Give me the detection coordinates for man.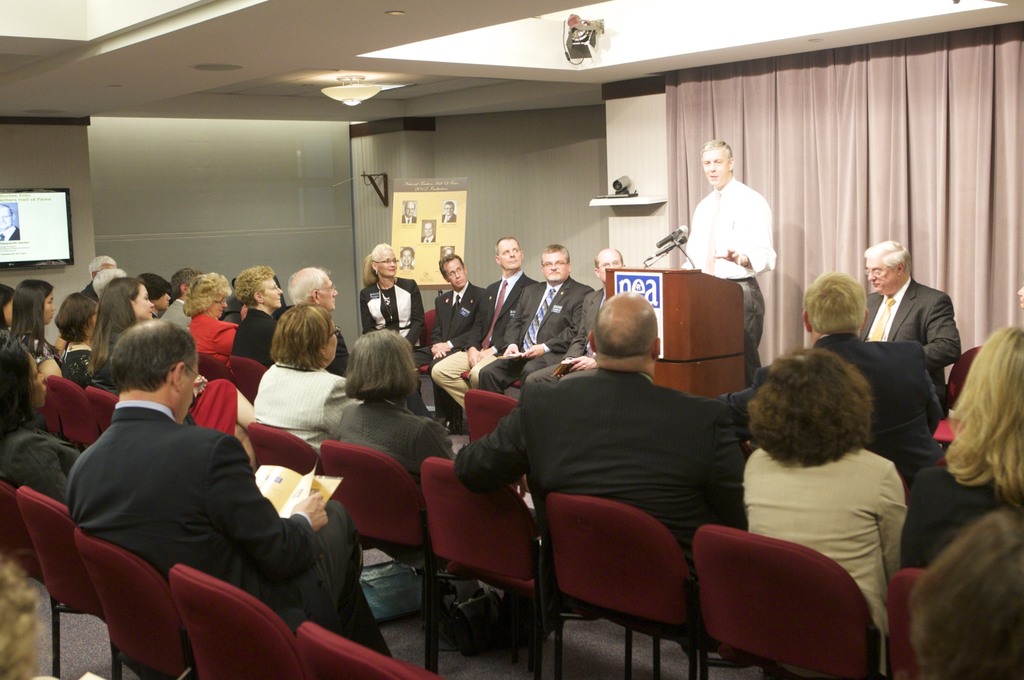
483/241/594/410.
